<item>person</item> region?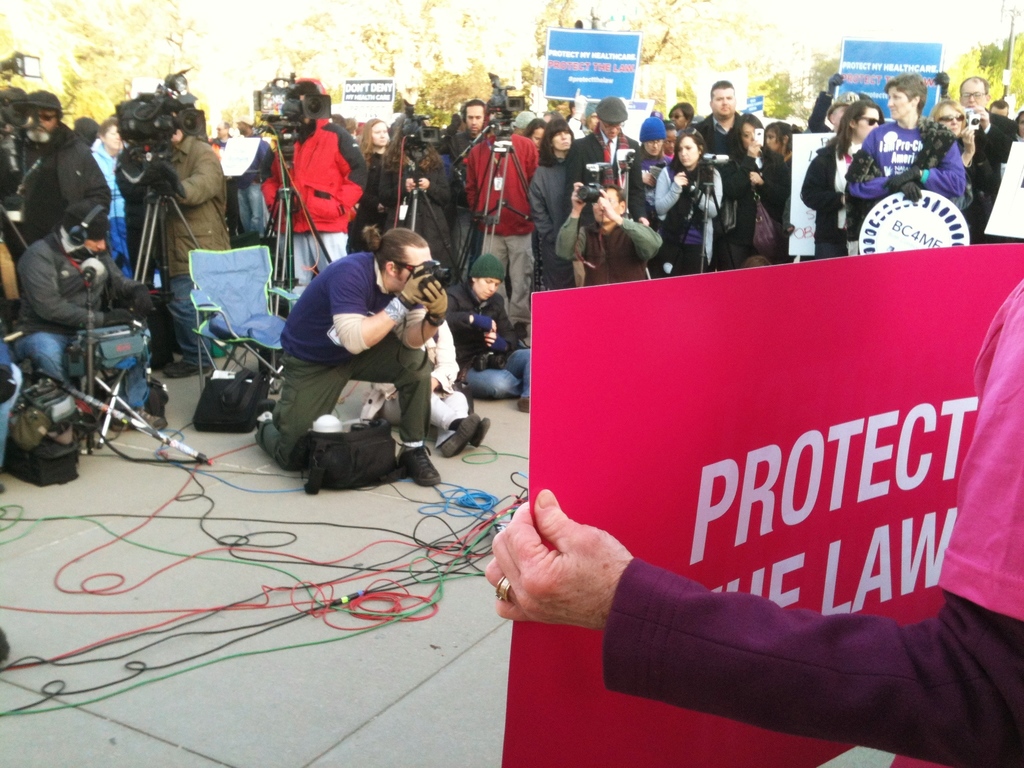
detection(480, 276, 1023, 767)
